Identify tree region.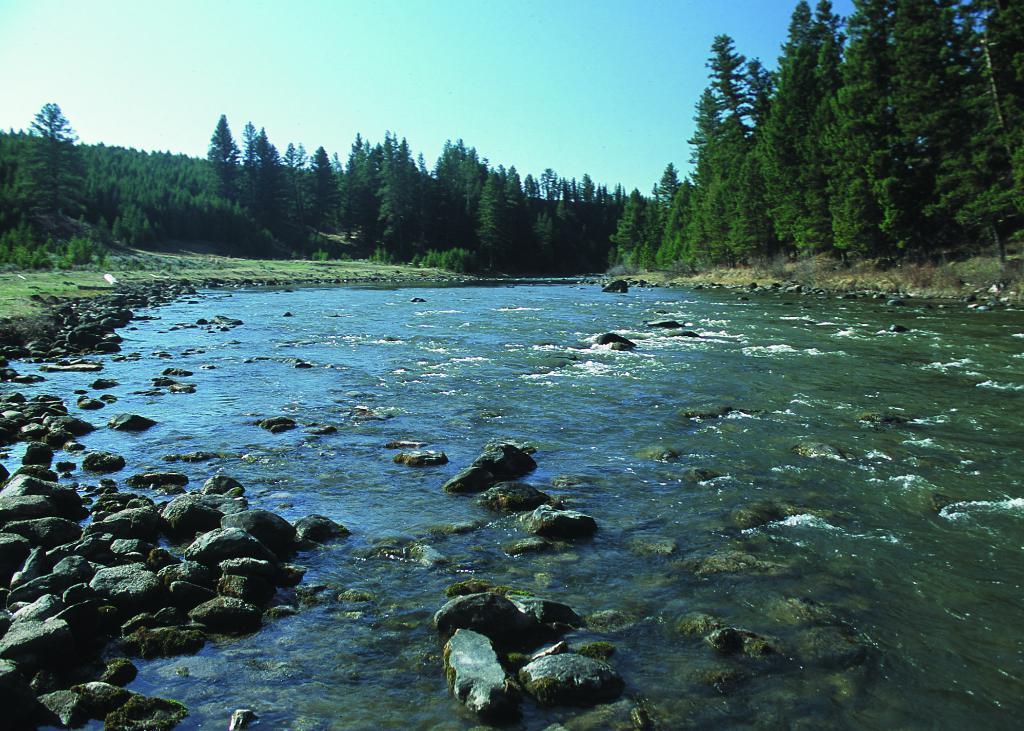
Region: 797/0/881/261.
